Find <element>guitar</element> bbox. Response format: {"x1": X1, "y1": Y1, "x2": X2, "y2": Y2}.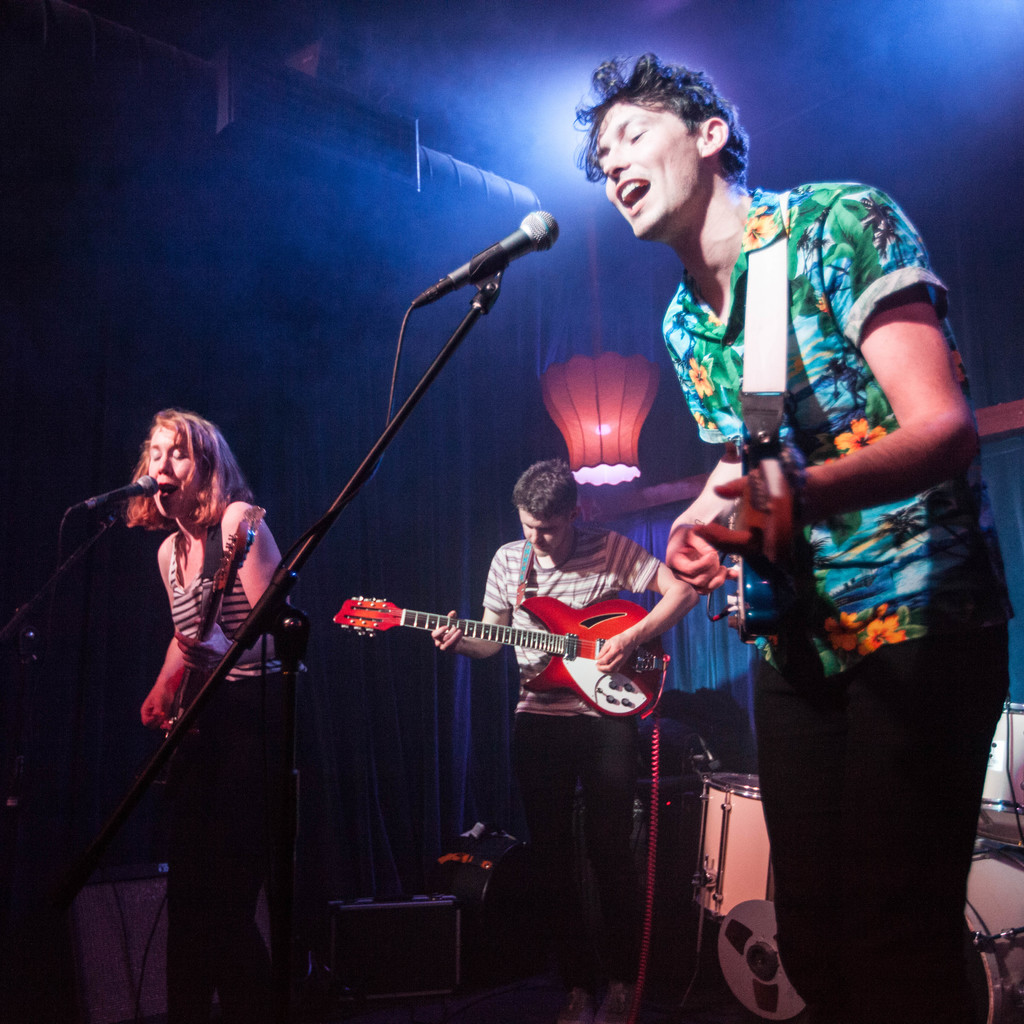
{"x1": 150, "y1": 503, "x2": 257, "y2": 762}.
